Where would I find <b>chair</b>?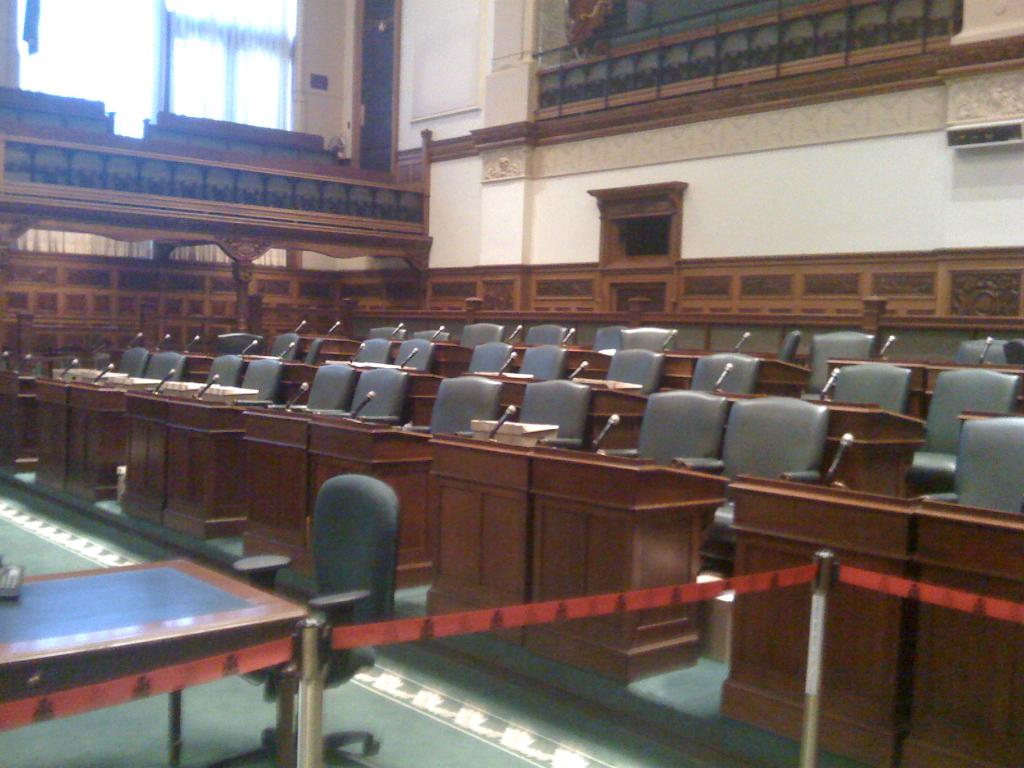
At l=803, t=331, r=875, b=401.
